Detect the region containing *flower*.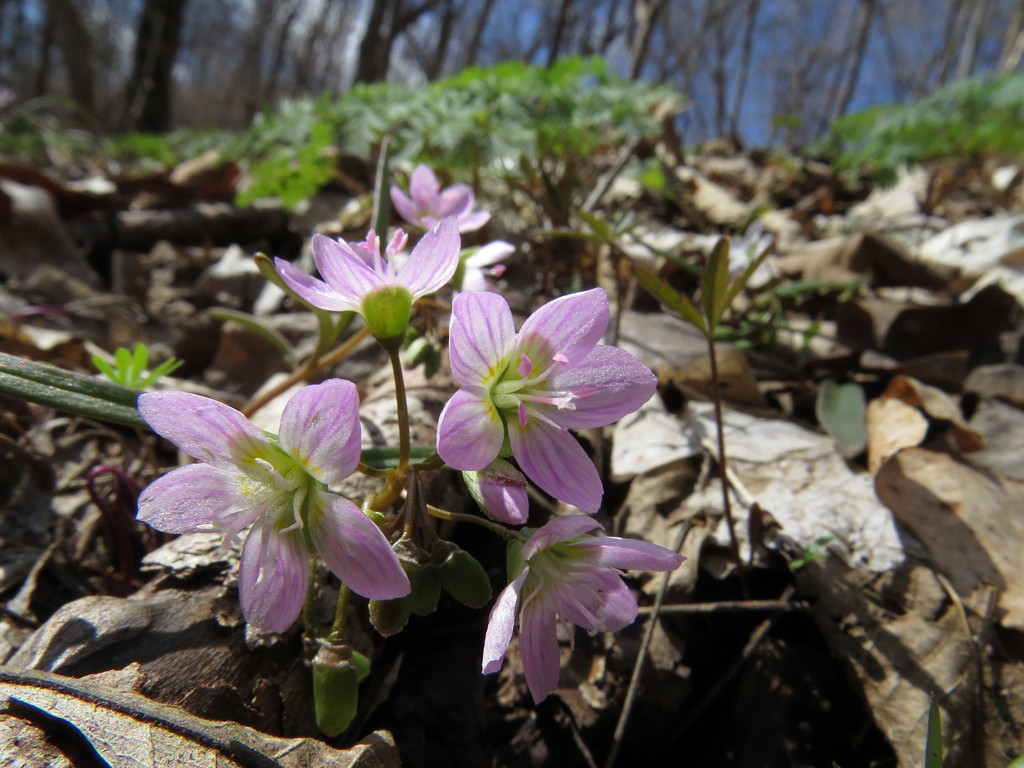
Rect(266, 223, 464, 360).
